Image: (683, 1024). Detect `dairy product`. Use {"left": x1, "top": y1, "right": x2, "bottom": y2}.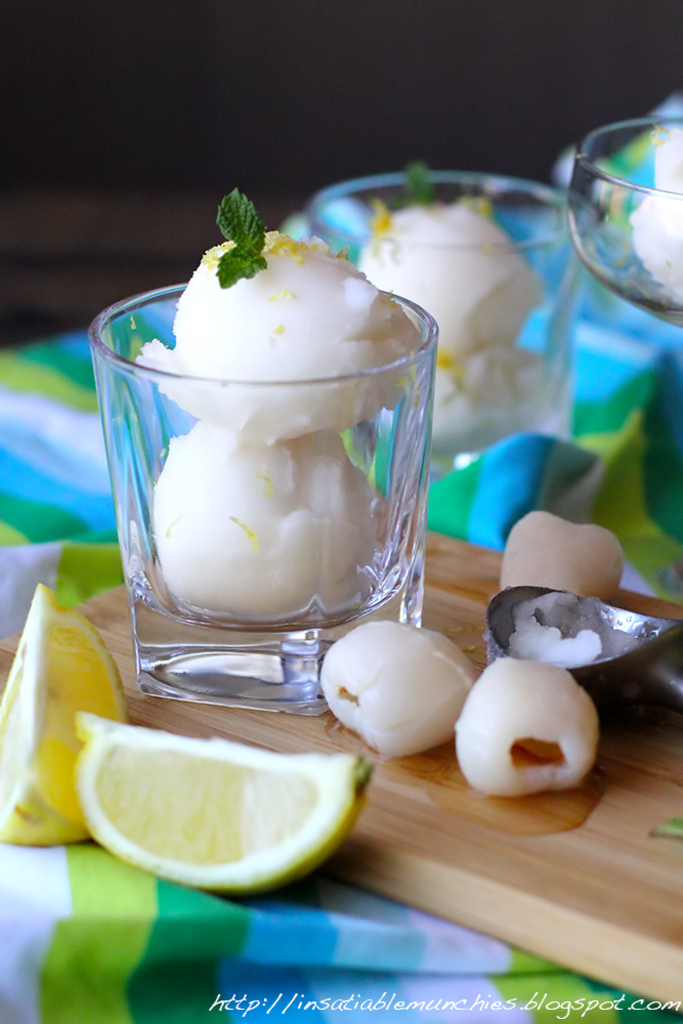
{"left": 458, "top": 635, "right": 620, "bottom": 798}.
